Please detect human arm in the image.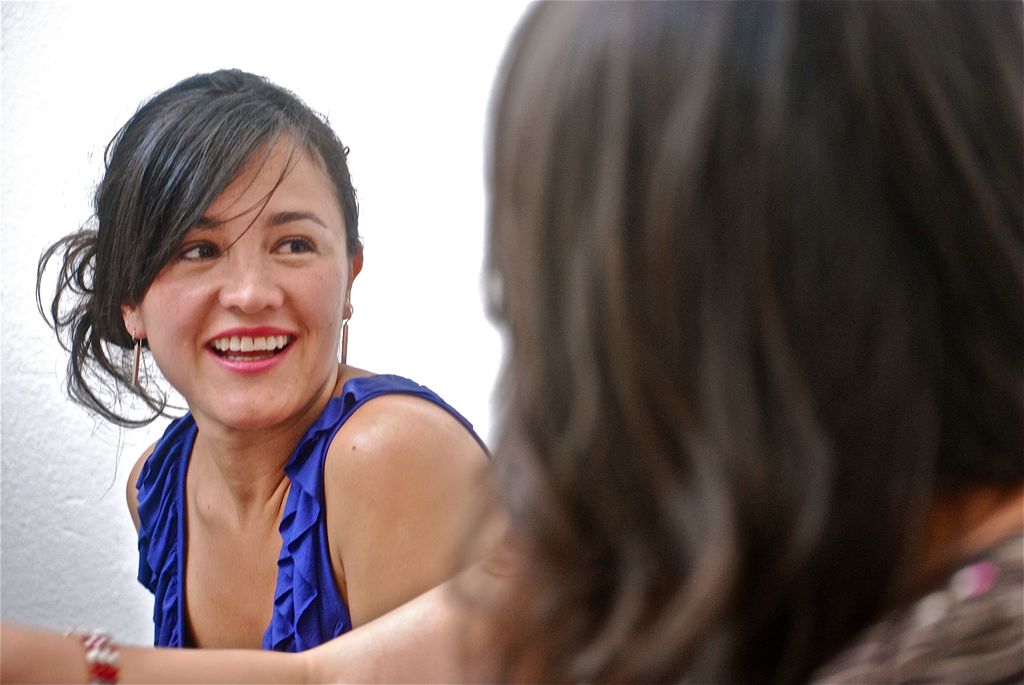
bbox(306, 360, 455, 636).
